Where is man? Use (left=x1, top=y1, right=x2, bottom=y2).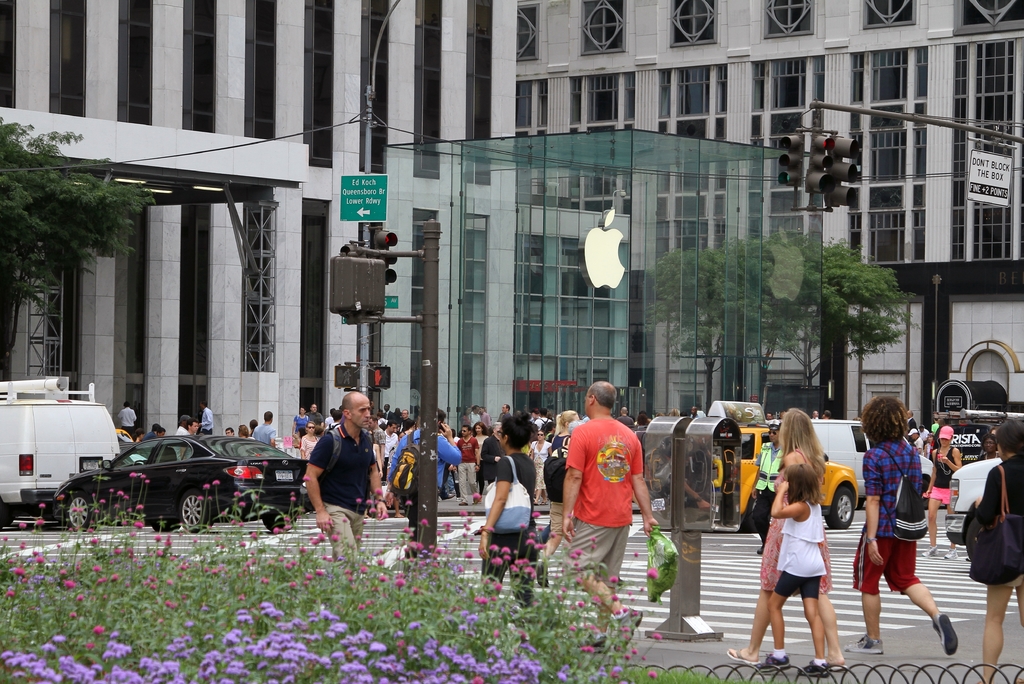
(left=546, top=375, right=668, bottom=664).
